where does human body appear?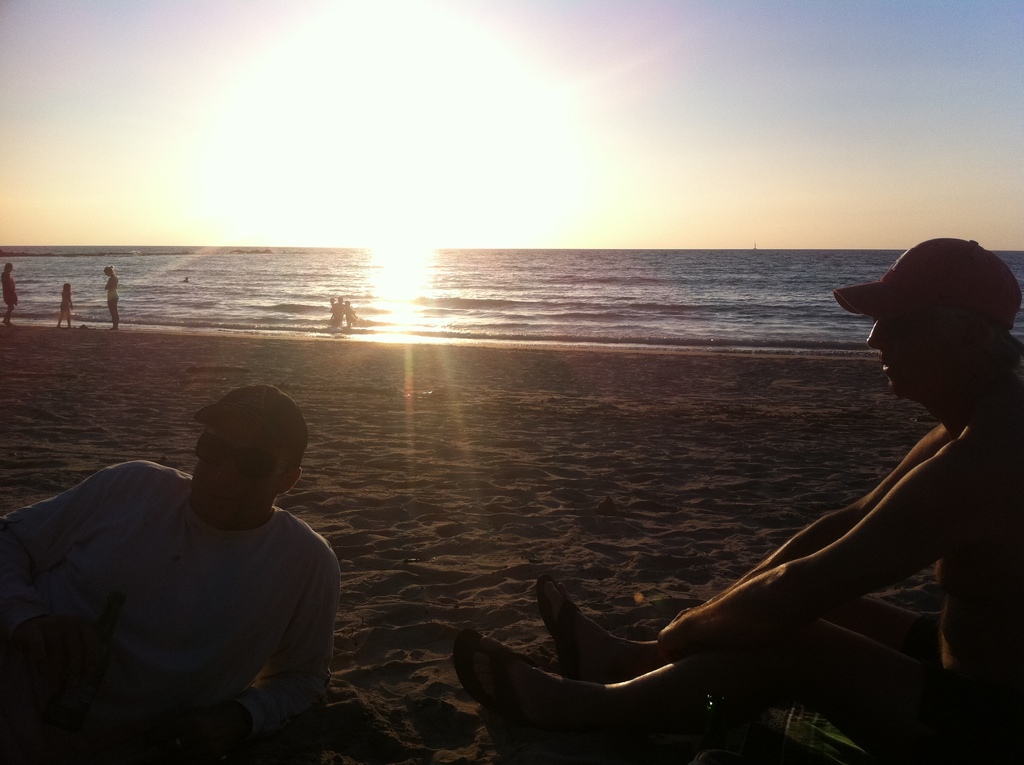
Appears at crop(415, 261, 1023, 724).
